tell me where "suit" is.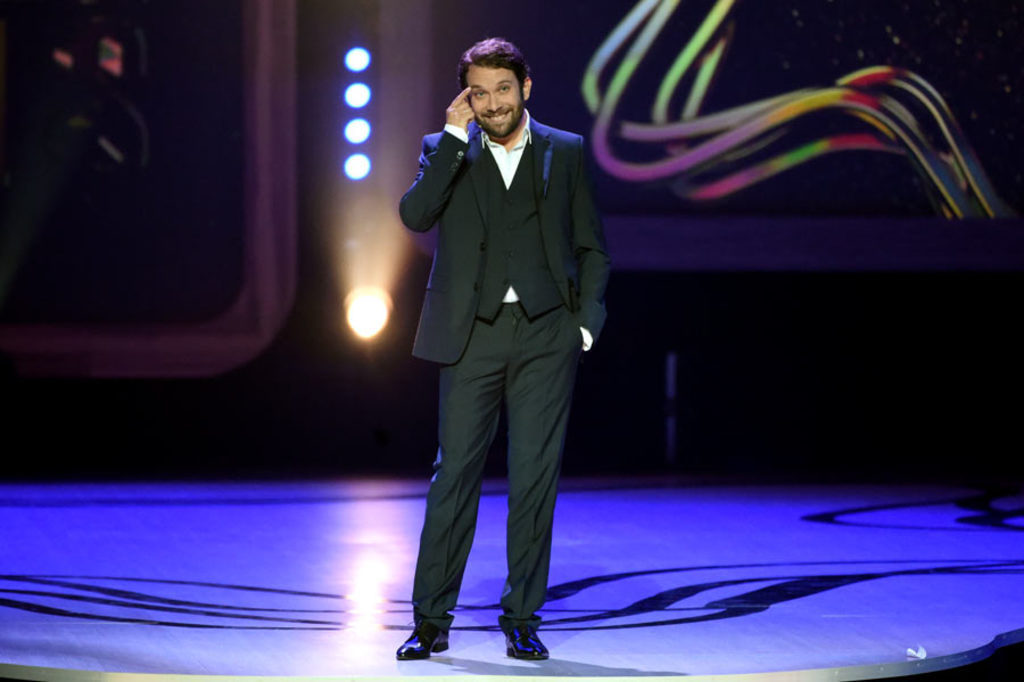
"suit" is at <bbox>395, 52, 612, 679</bbox>.
